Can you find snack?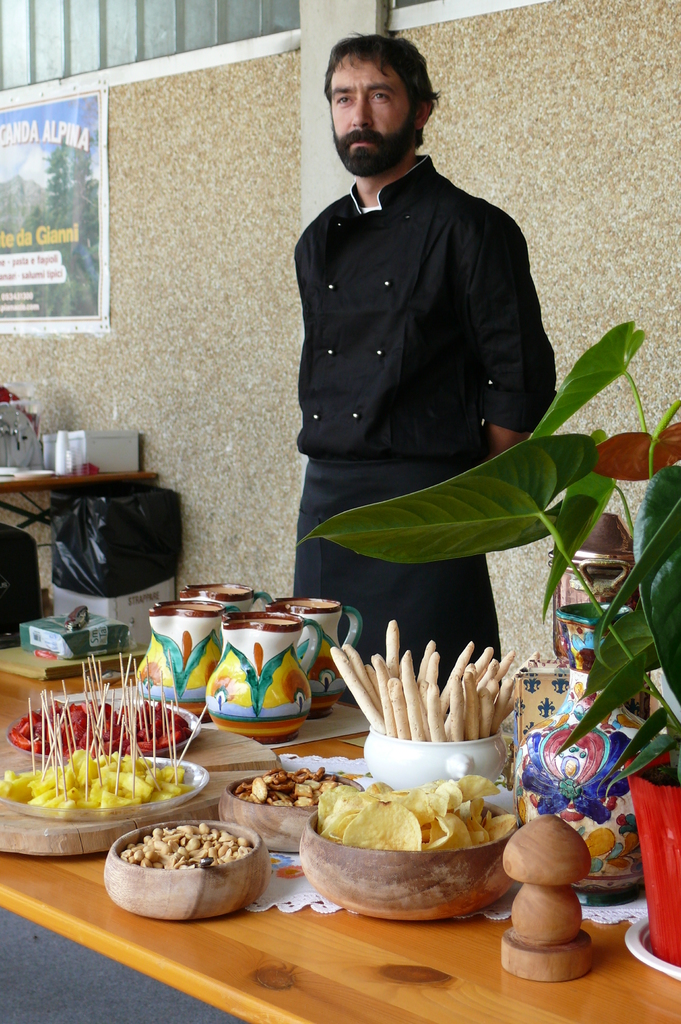
Yes, bounding box: (x1=0, y1=749, x2=200, y2=806).
